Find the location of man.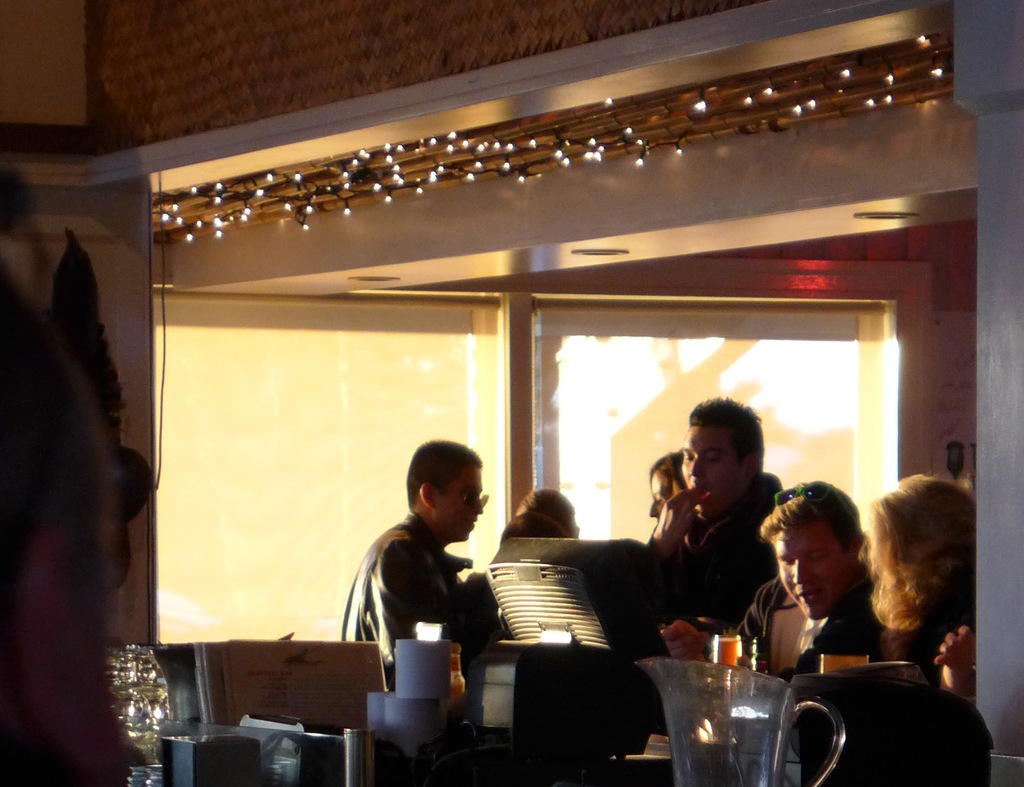
Location: region(649, 401, 790, 738).
